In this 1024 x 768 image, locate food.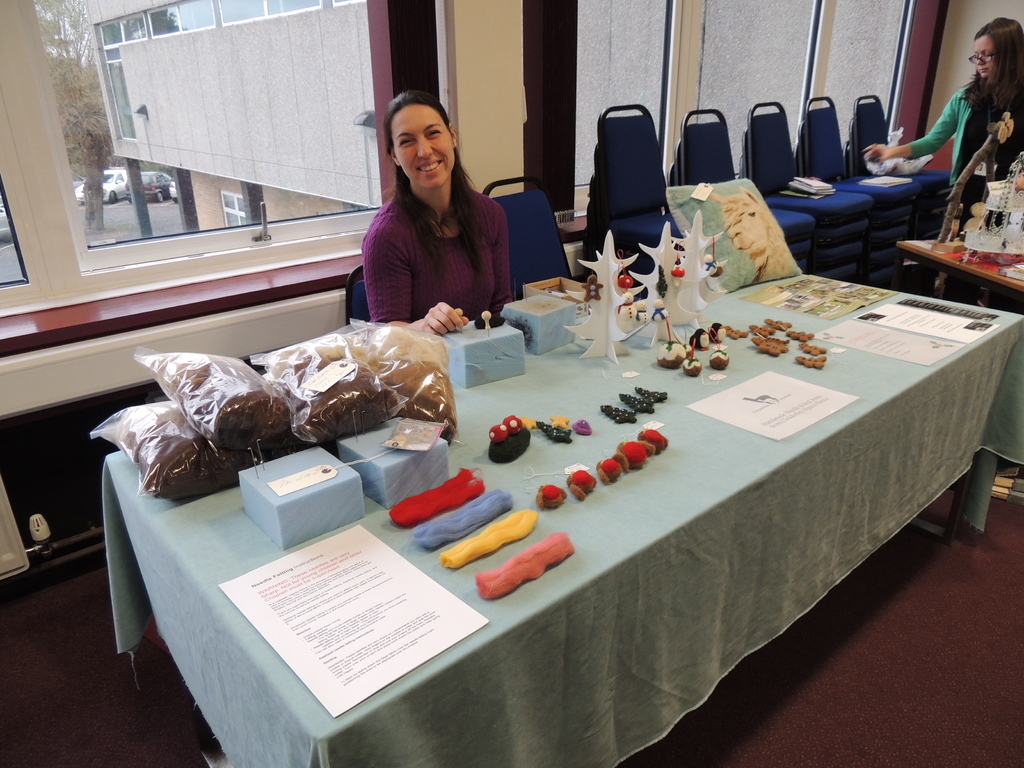
Bounding box: crop(643, 382, 669, 398).
